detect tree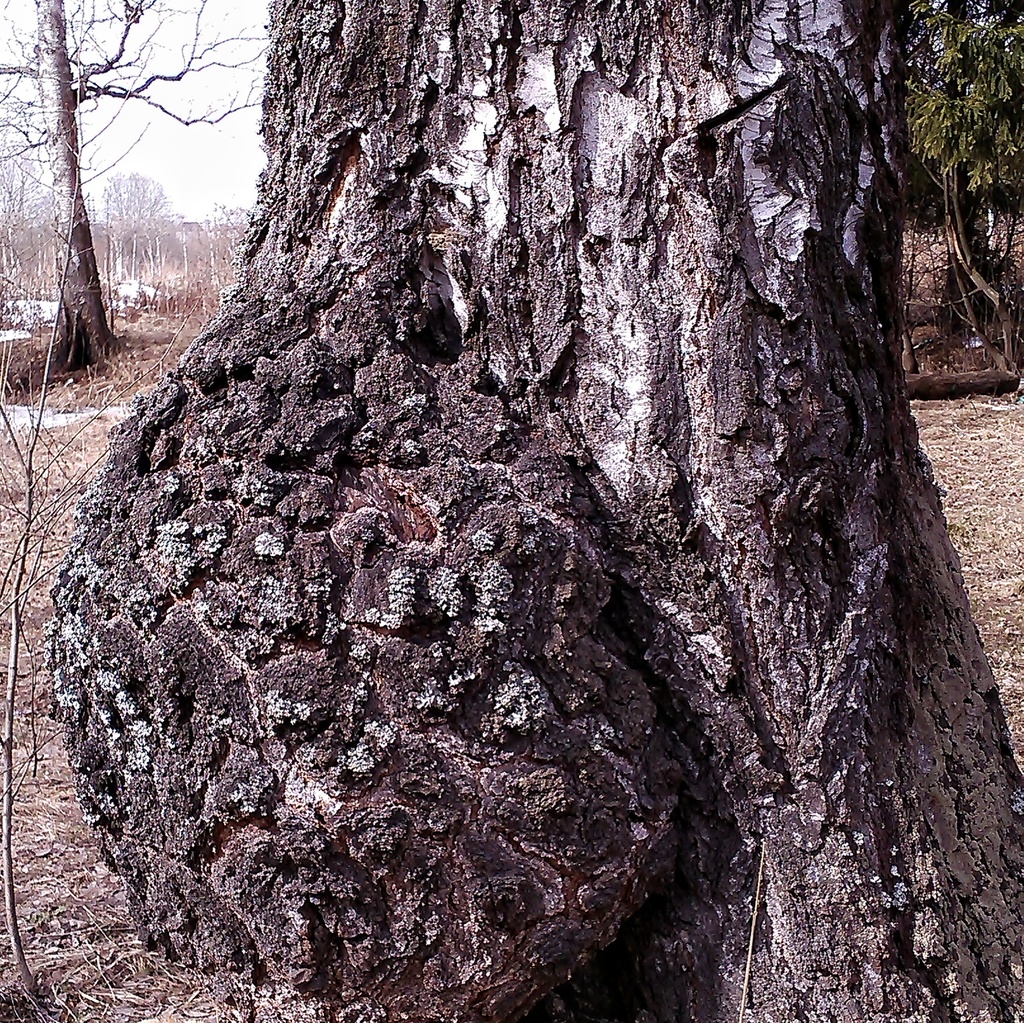
{"x1": 0, "y1": 0, "x2": 271, "y2": 377}
